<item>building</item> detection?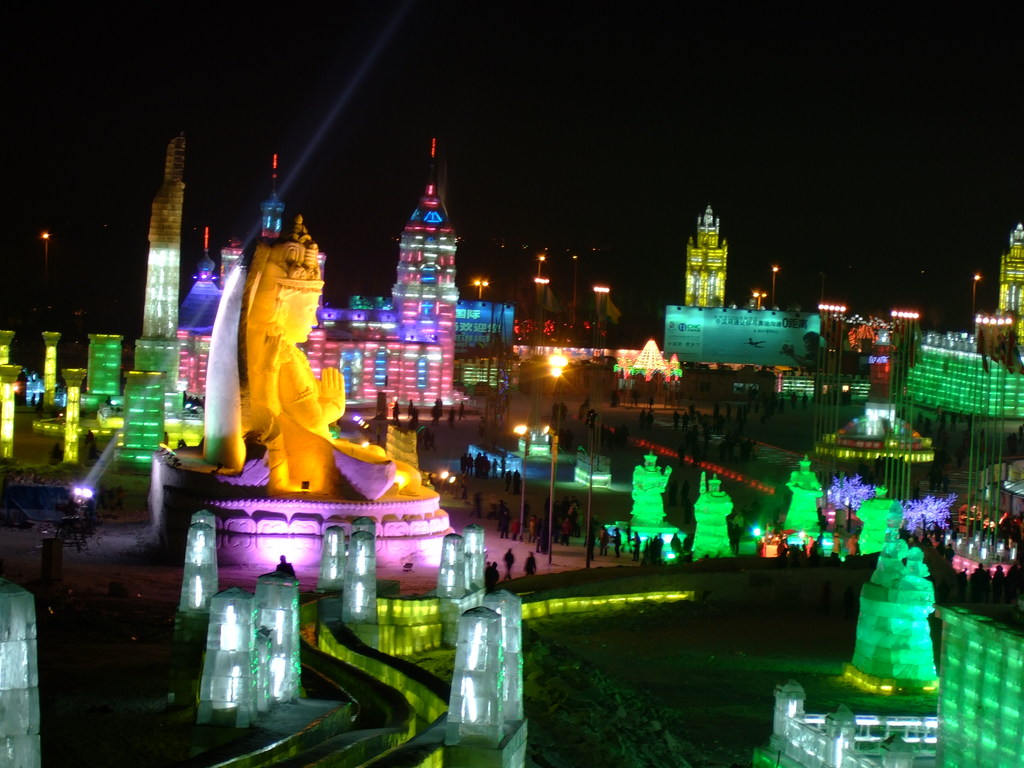
bbox=(998, 222, 1023, 315)
